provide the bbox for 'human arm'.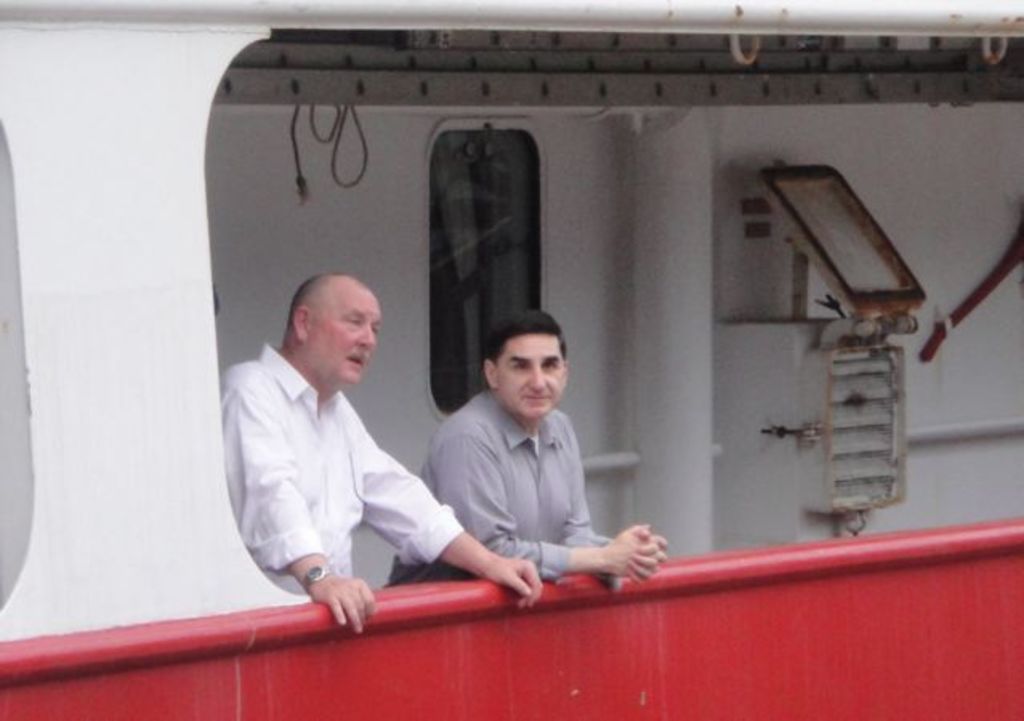
562,410,667,572.
